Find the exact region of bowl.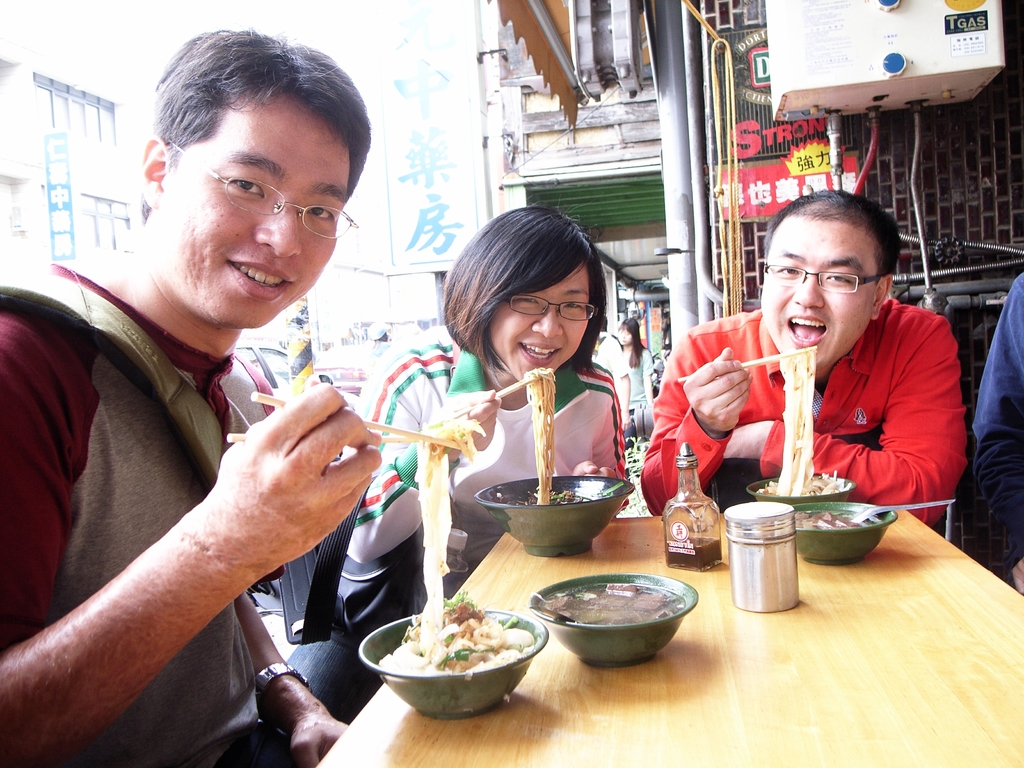
Exact region: {"left": 379, "top": 620, "right": 543, "bottom": 722}.
